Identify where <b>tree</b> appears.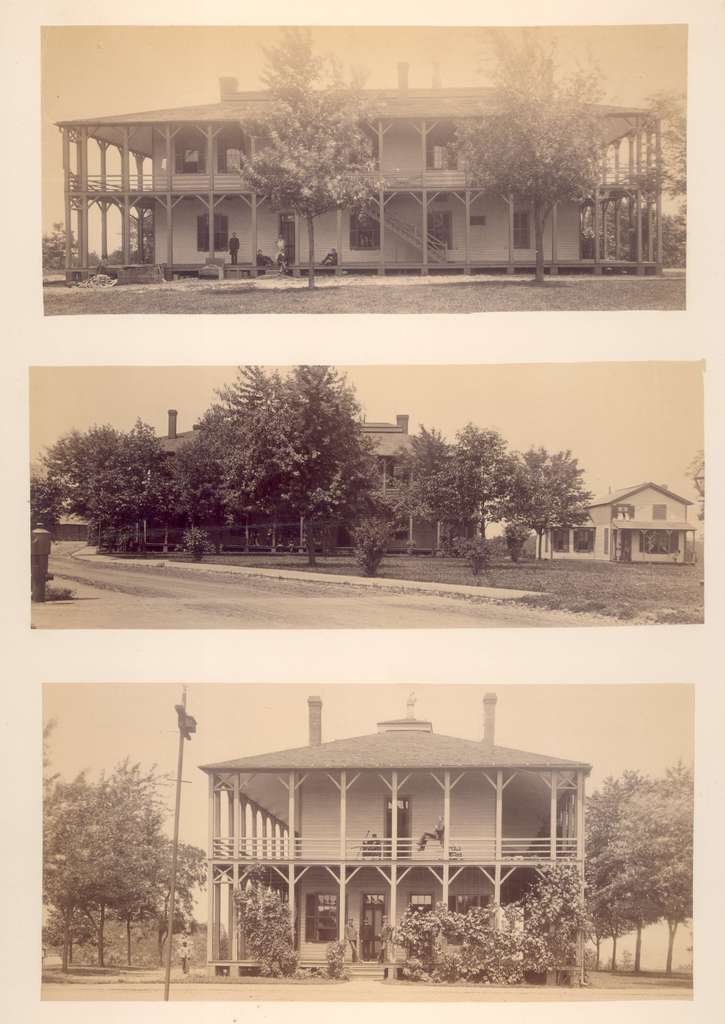
Appears at [610, 765, 701, 980].
